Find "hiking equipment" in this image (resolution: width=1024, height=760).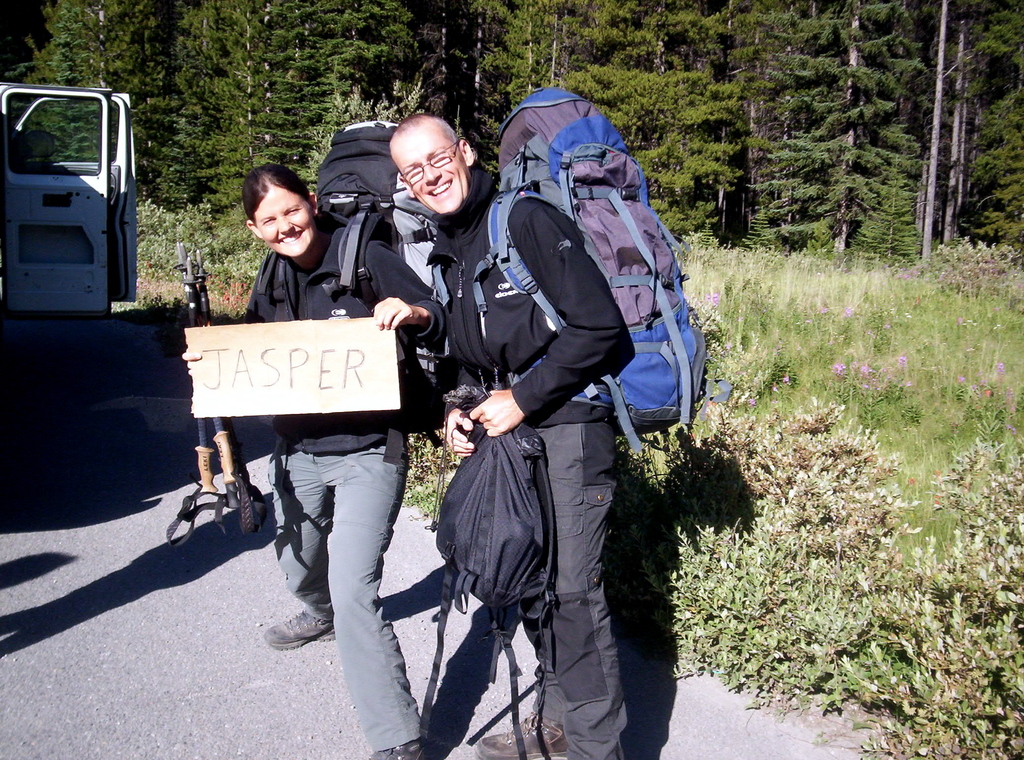
252, 120, 450, 465.
